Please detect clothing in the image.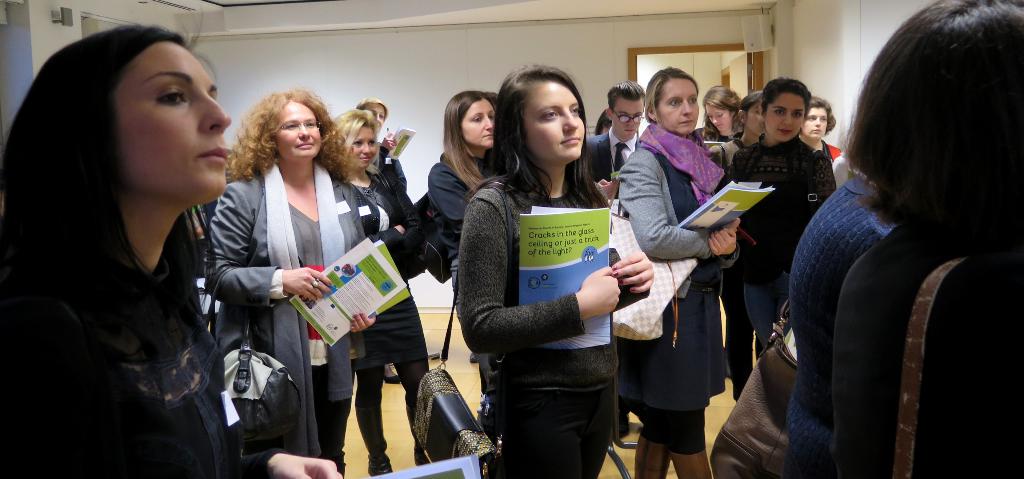
(left=6, top=257, right=285, bottom=474).
